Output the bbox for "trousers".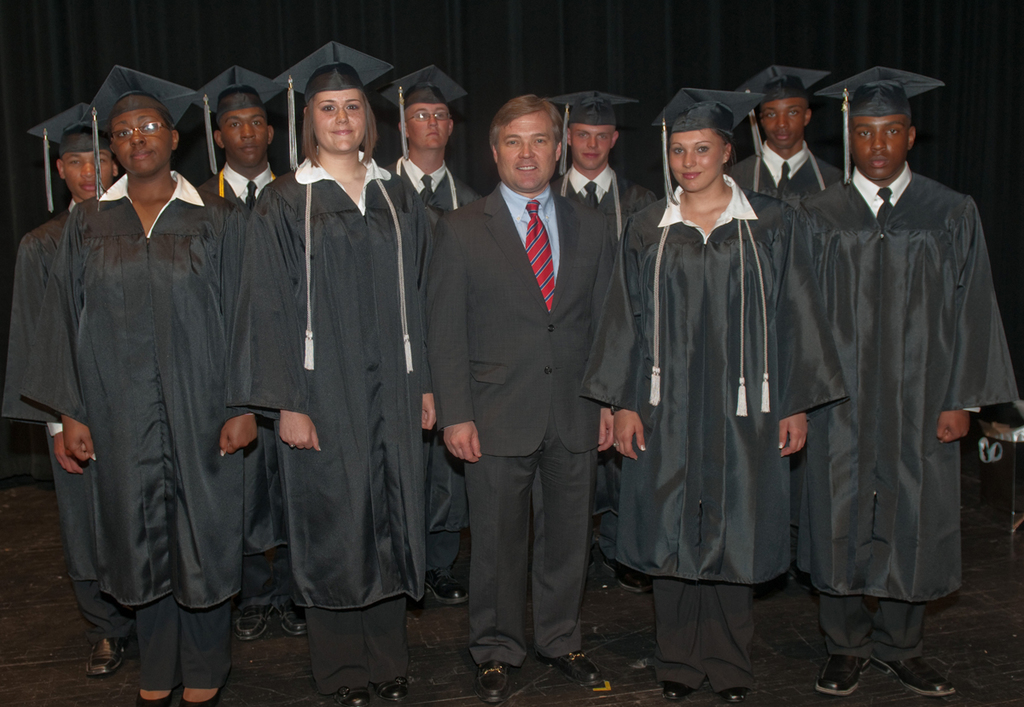
(304,602,412,696).
